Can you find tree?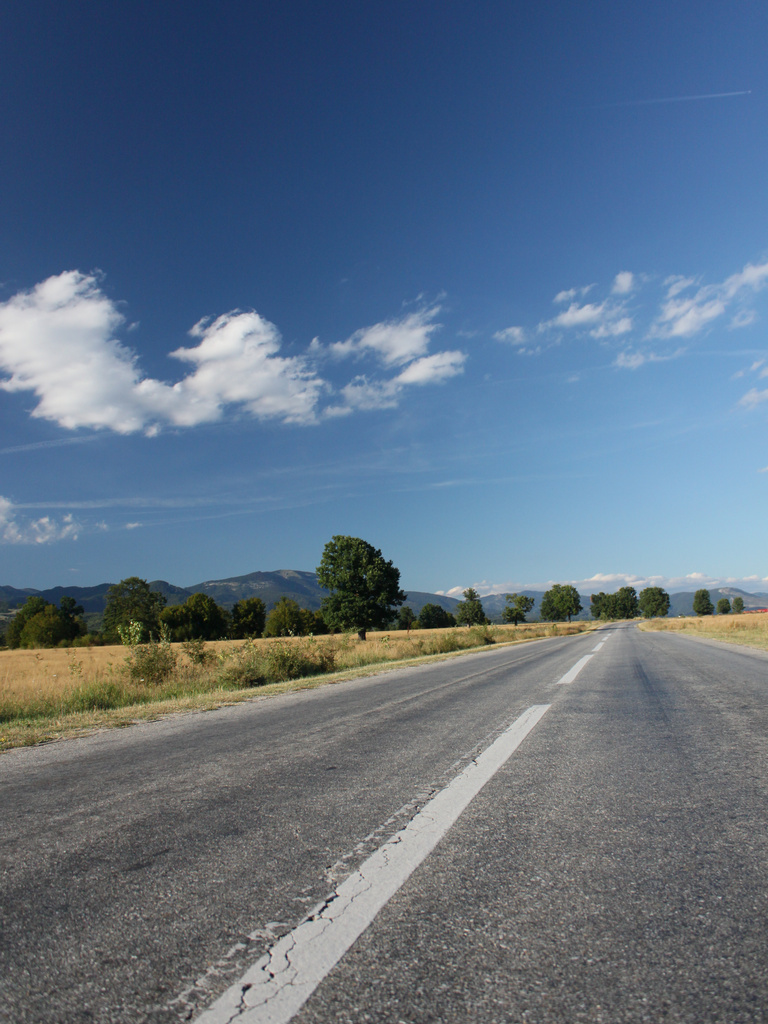
Yes, bounding box: box(415, 604, 458, 632).
